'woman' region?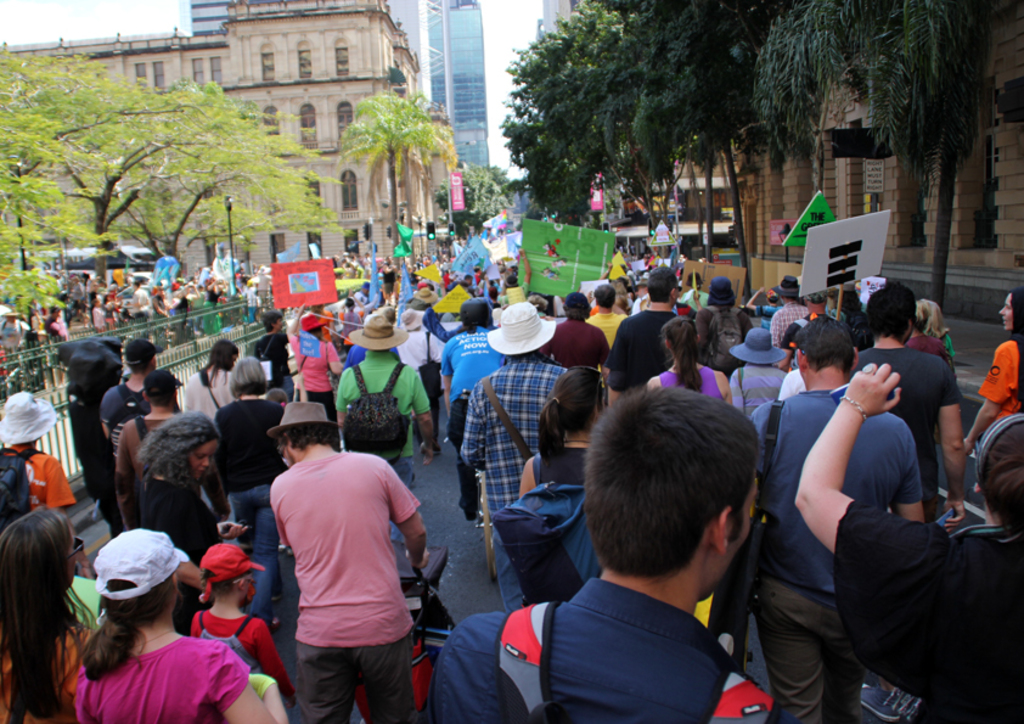
bbox(798, 365, 1023, 723)
